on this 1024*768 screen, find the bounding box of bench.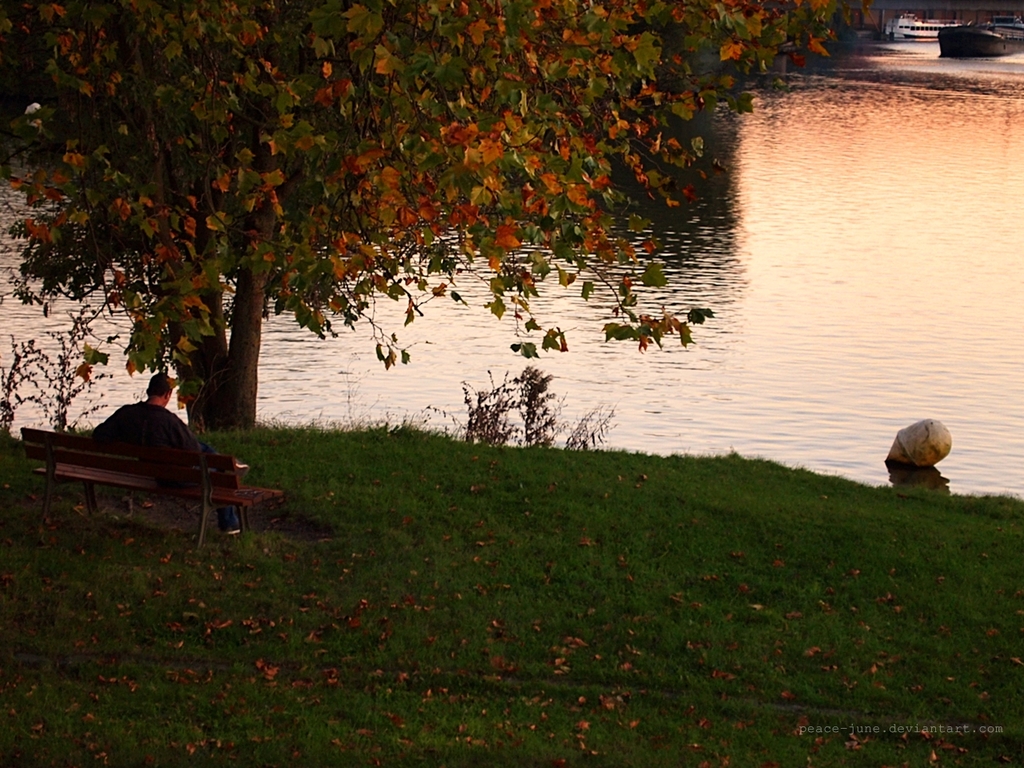
Bounding box: Rect(27, 401, 262, 554).
